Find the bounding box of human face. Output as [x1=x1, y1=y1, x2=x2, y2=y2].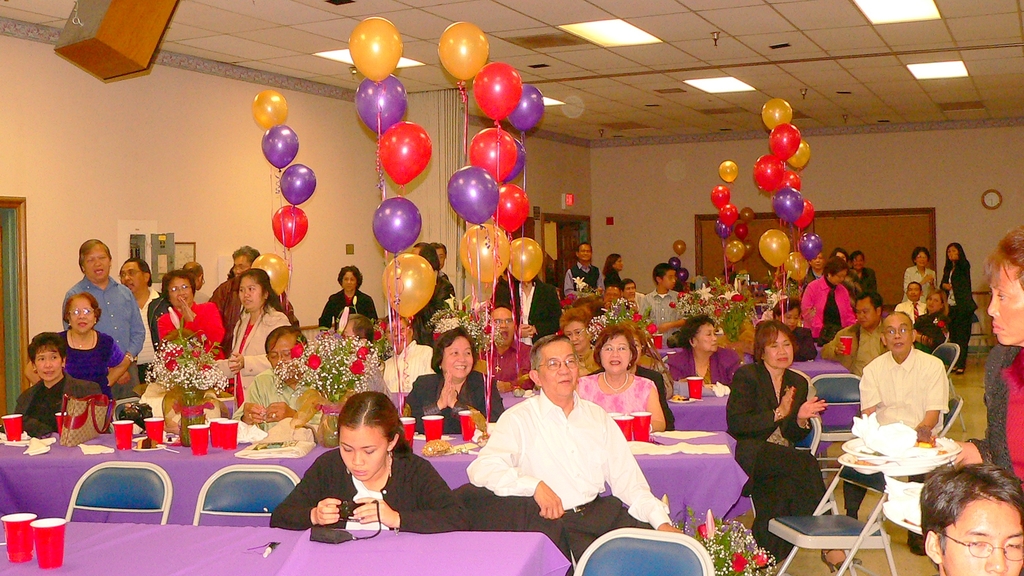
[x1=909, y1=284, x2=922, y2=300].
